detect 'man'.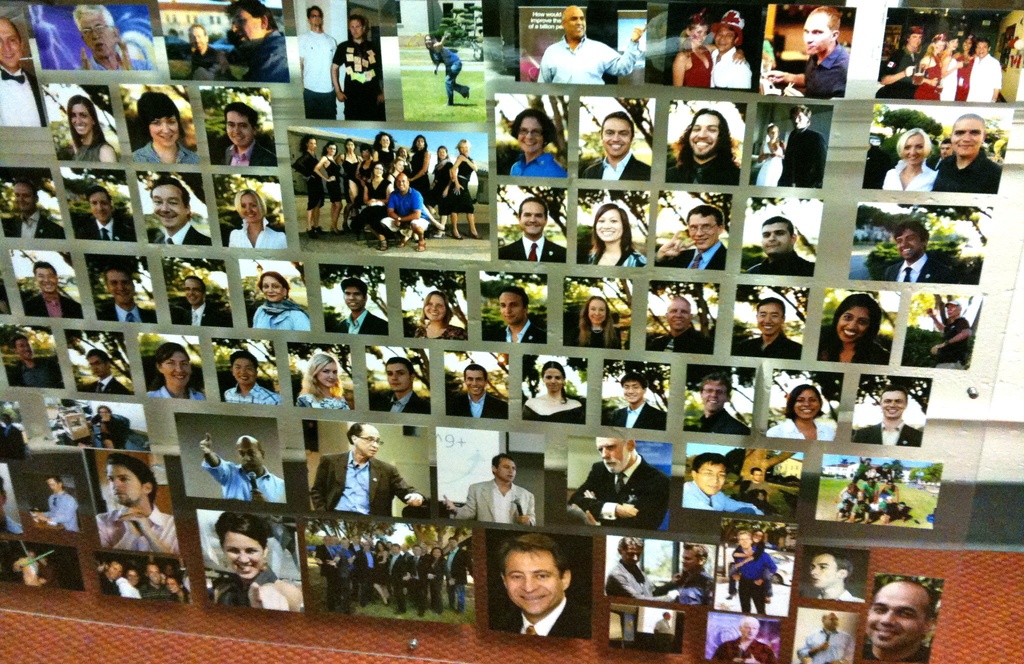
Detected at box=[601, 537, 684, 606].
